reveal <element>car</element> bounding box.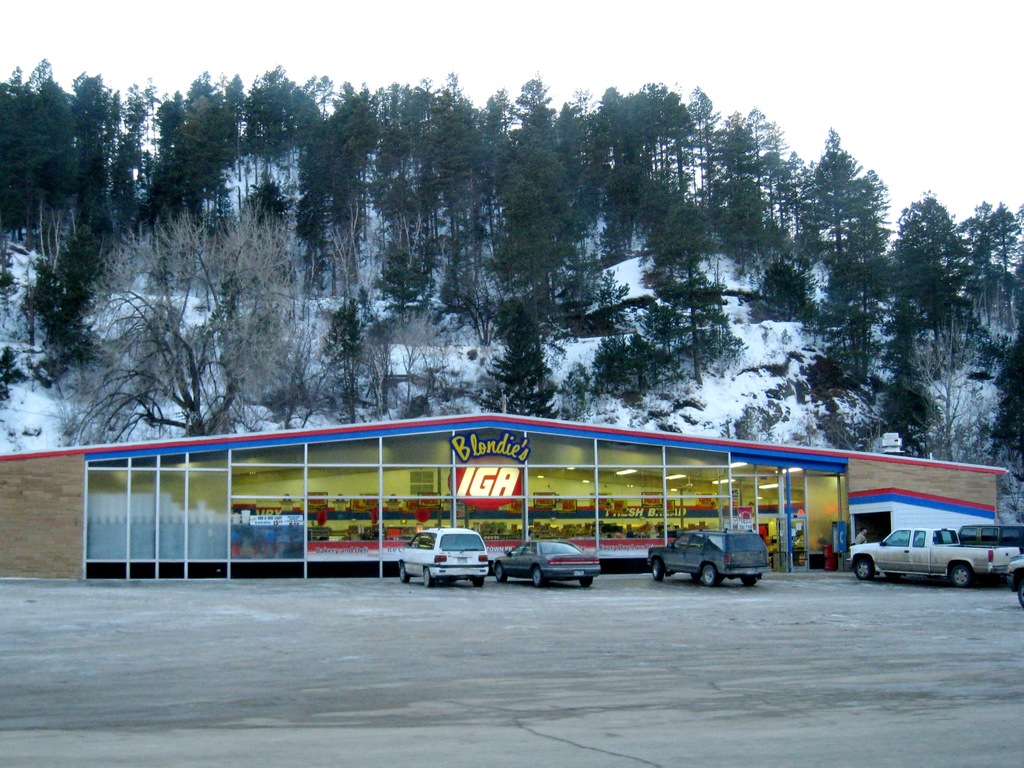
Revealed: l=408, t=532, r=495, b=596.
